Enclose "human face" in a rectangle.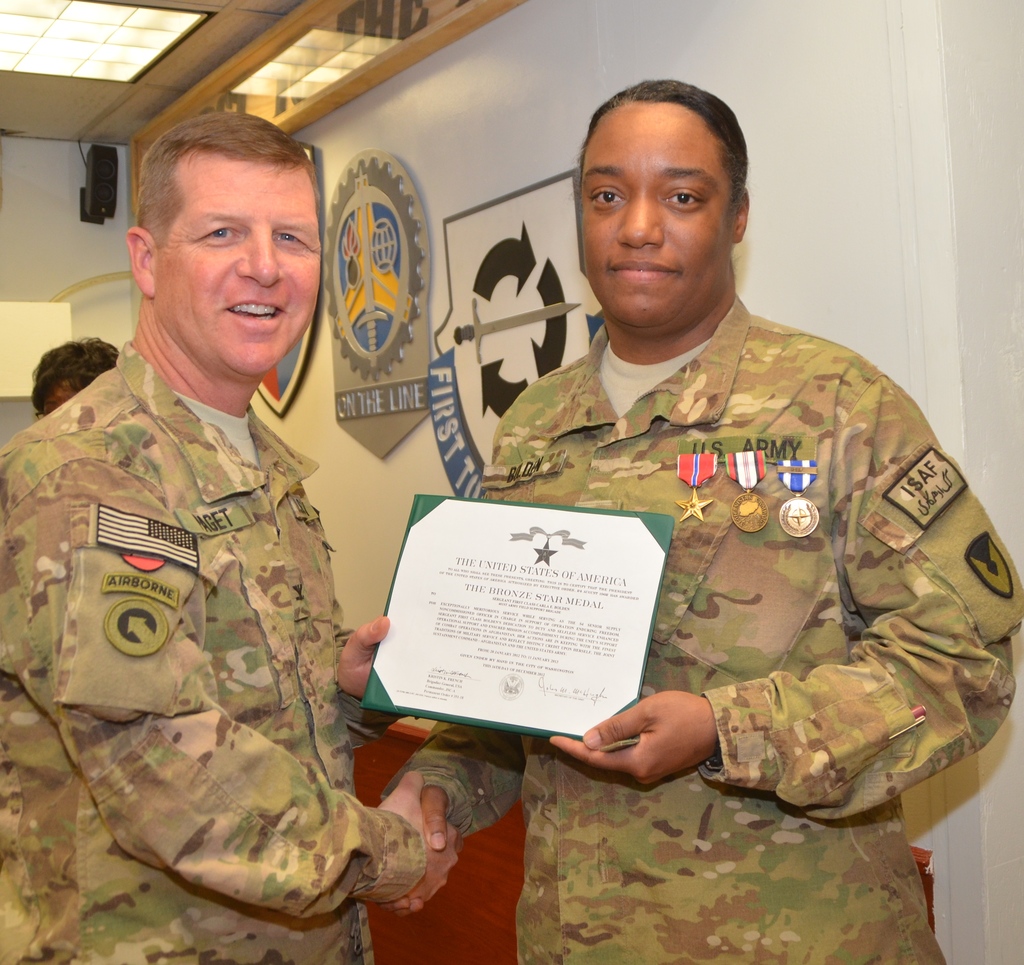
(left=579, top=102, right=733, bottom=330).
